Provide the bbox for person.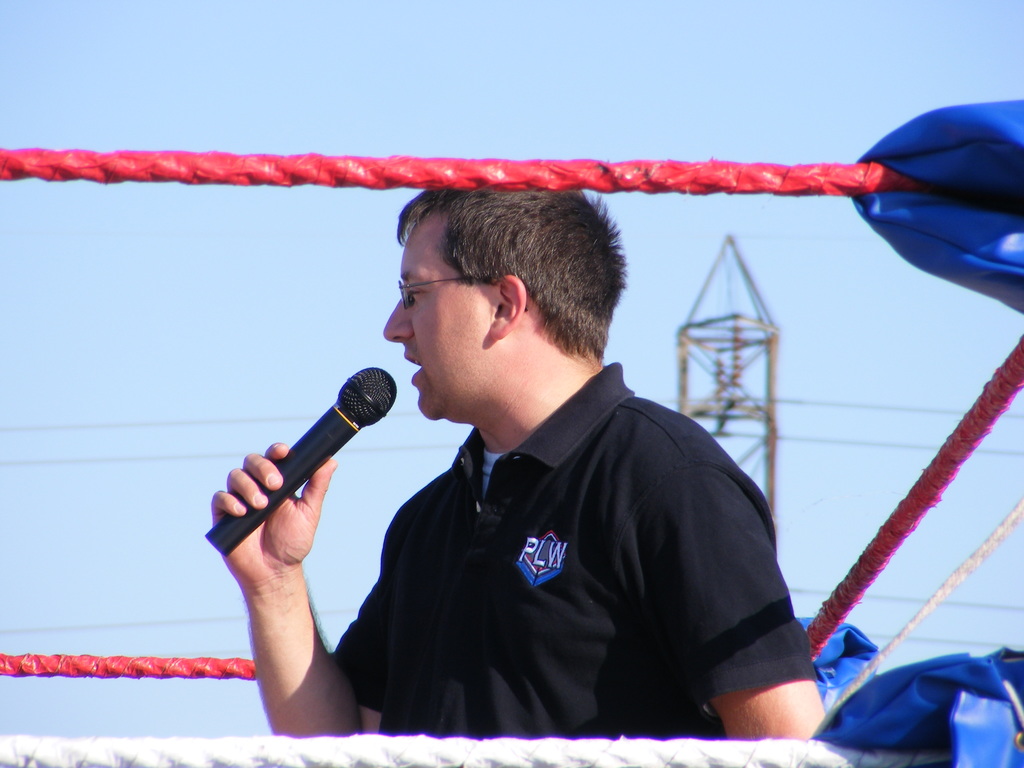
<bbox>211, 183, 827, 740</bbox>.
